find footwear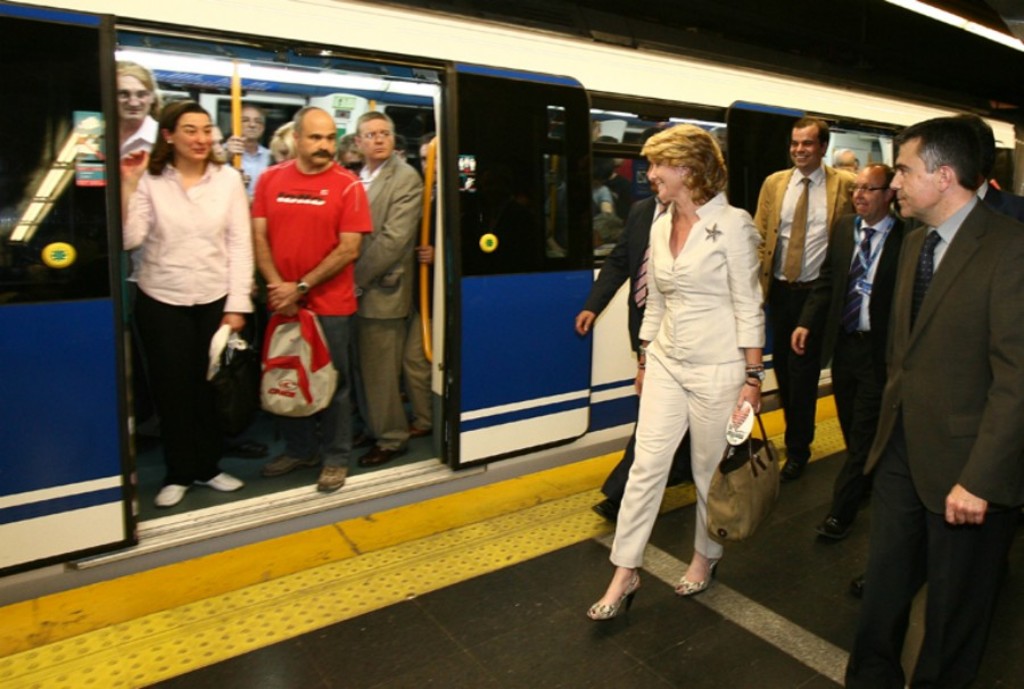
rect(782, 446, 823, 483)
